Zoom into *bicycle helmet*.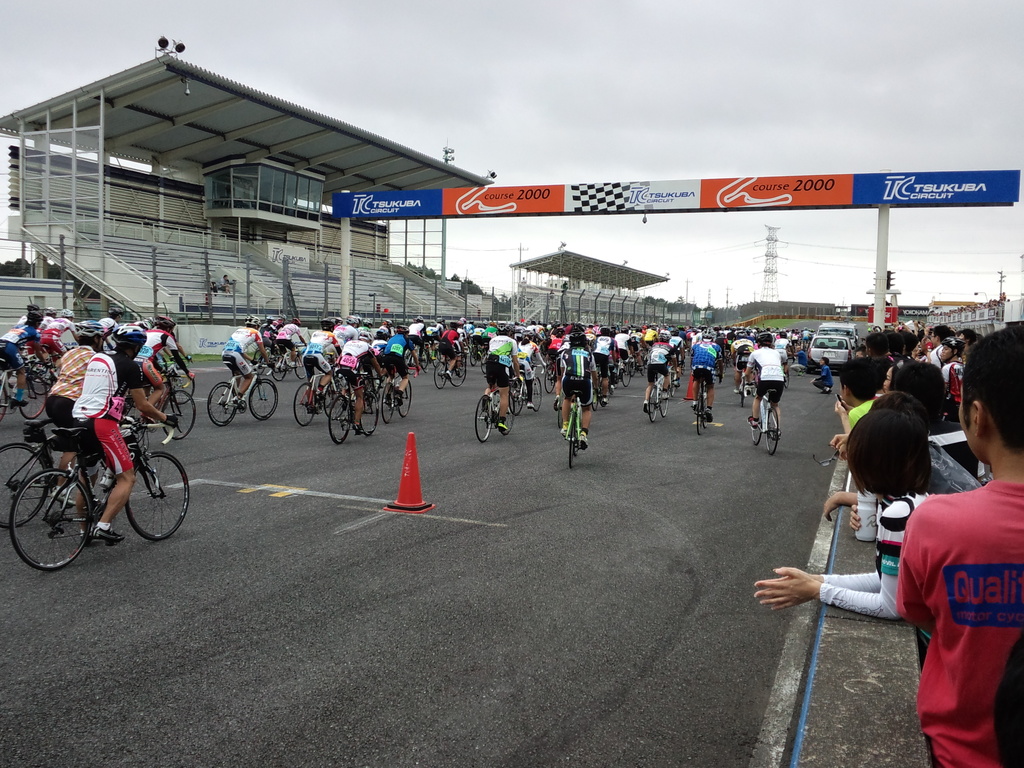
Zoom target: crop(26, 303, 38, 310).
